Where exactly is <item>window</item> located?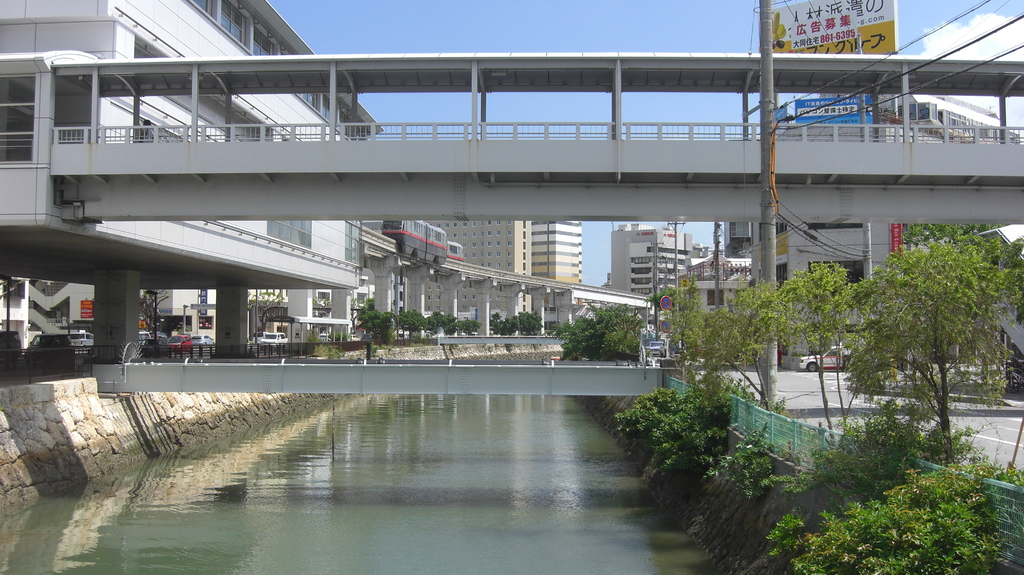
Its bounding box is box=[318, 93, 333, 118].
